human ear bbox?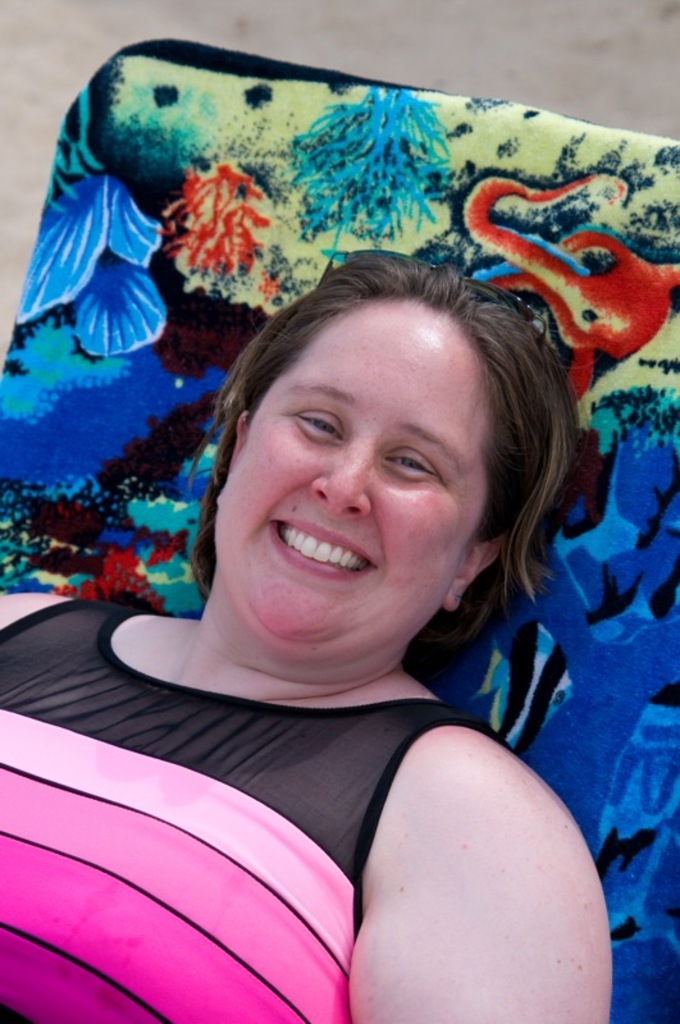
bbox(442, 535, 498, 609)
